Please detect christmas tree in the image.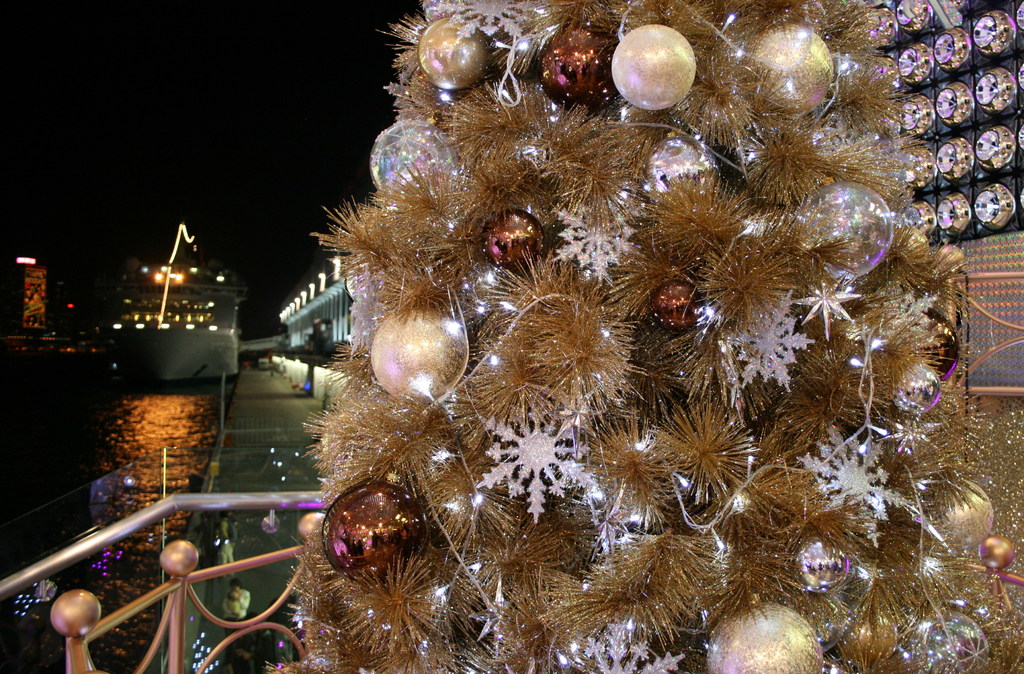
[266, 0, 1023, 673].
